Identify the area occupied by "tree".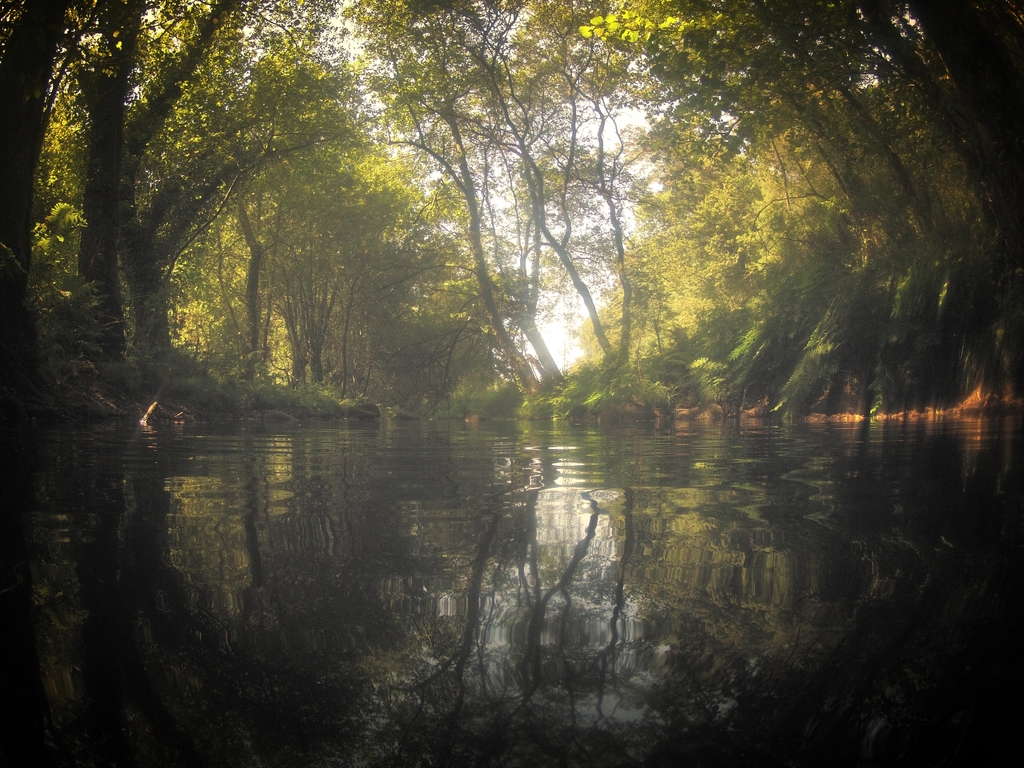
Area: pyautogui.locateOnScreen(345, 0, 535, 400).
